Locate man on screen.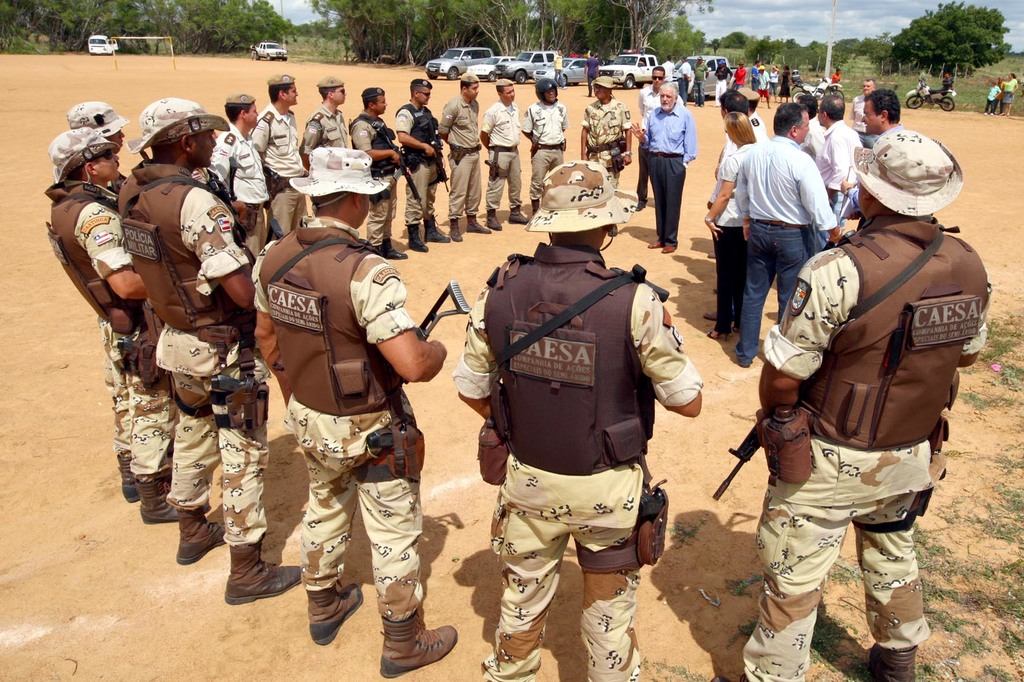
On screen at <region>437, 83, 493, 241</region>.
